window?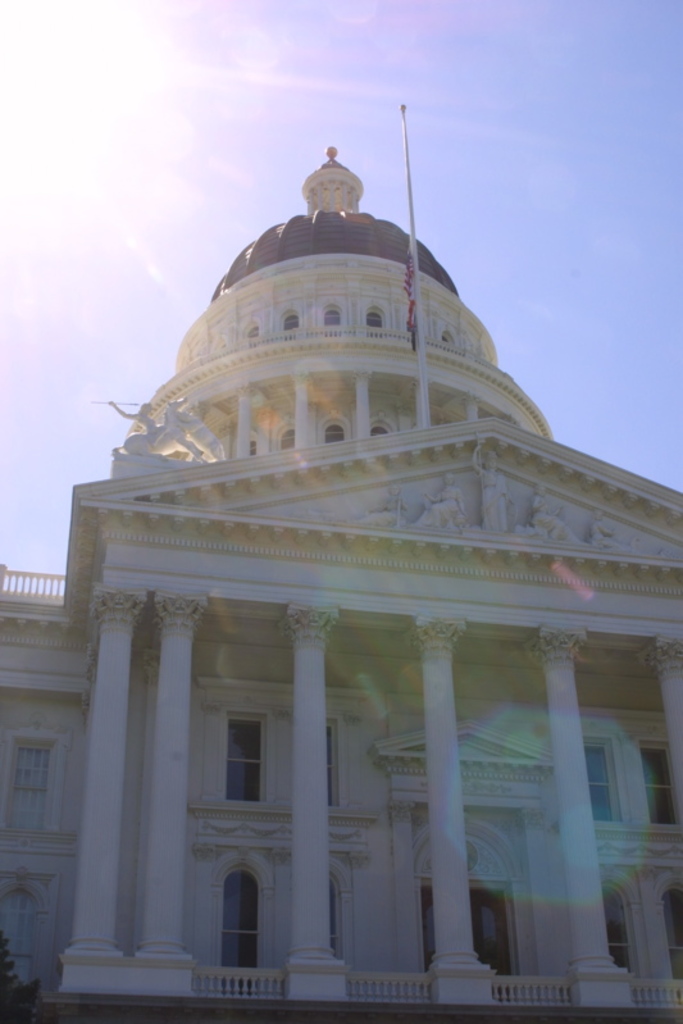
x1=580, y1=739, x2=620, y2=819
